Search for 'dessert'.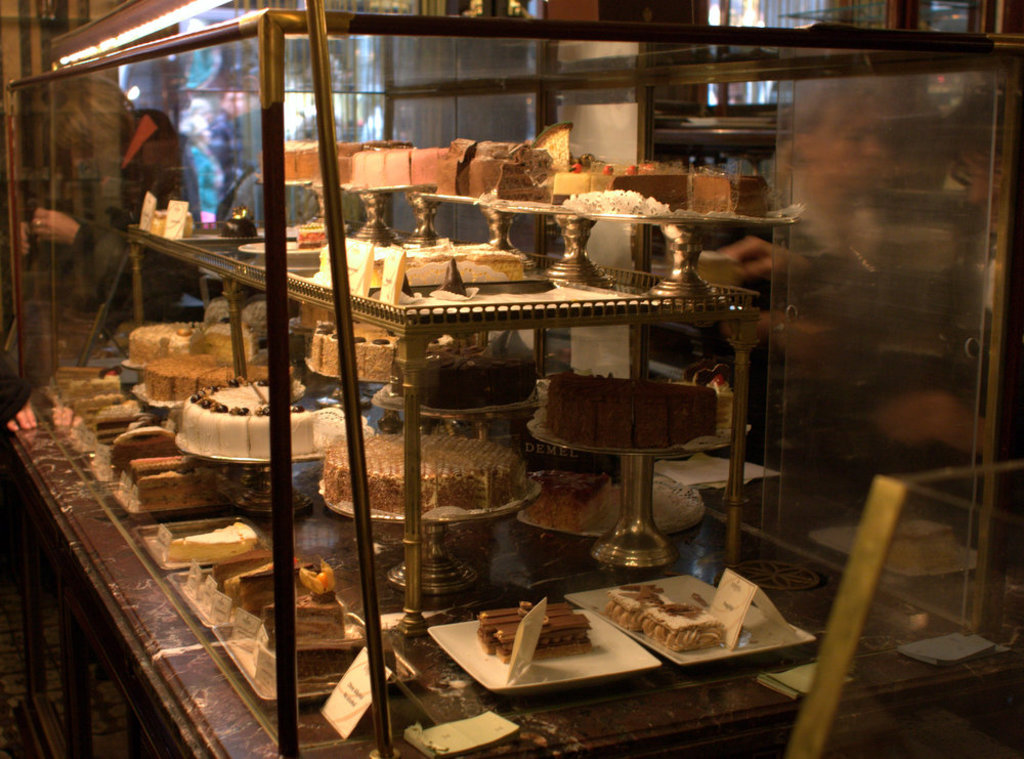
Found at crop(321, 422, 545, 540).
